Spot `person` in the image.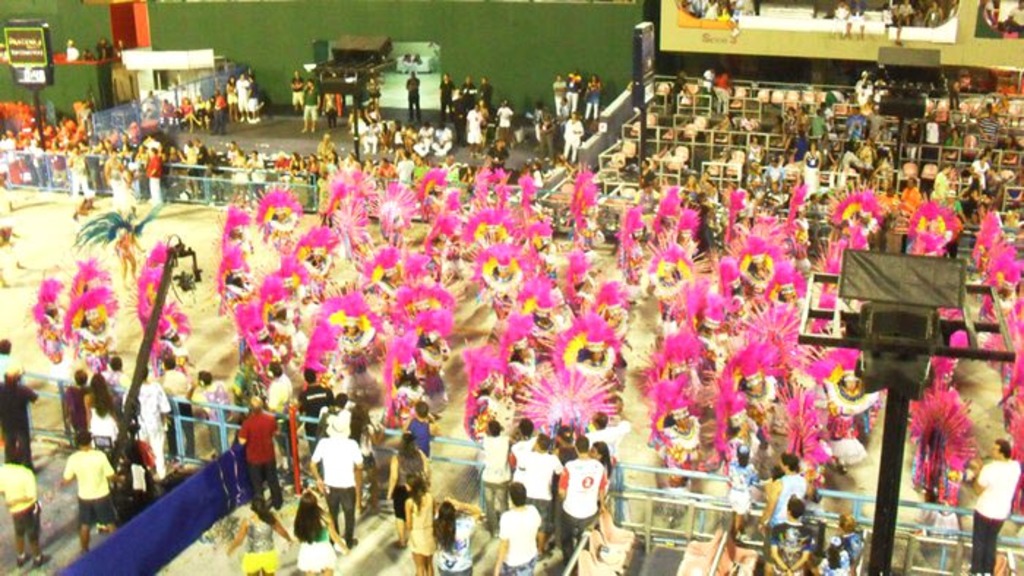
`person` found at [x1=265, y1=360, x2=293, y2=471].
